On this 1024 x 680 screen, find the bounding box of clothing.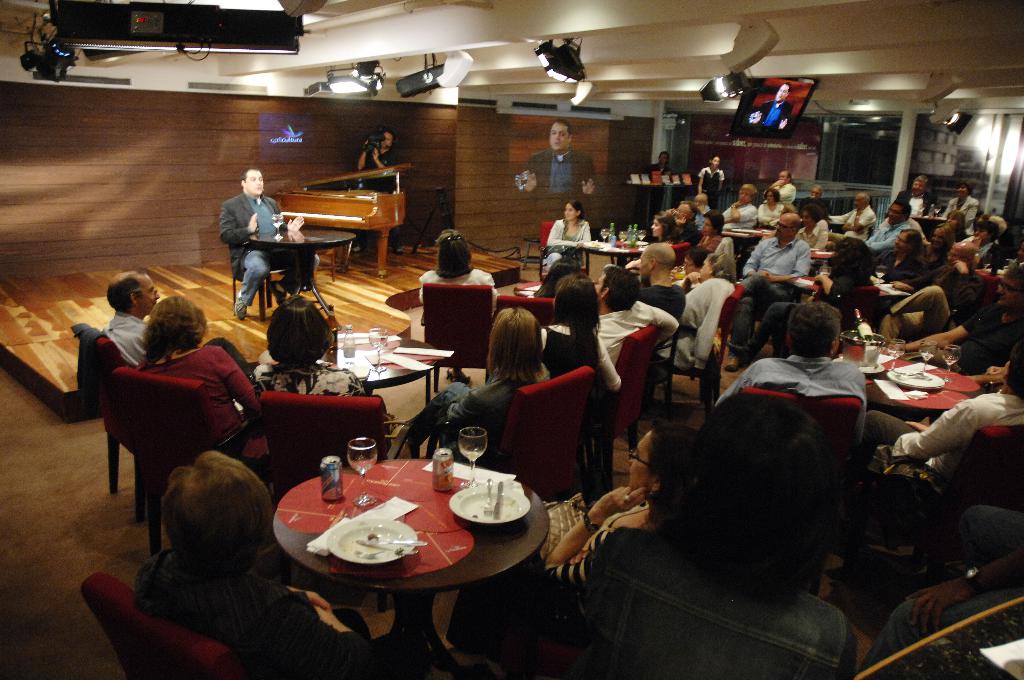
Bounding box: crop(93, 312, 255, 376).
